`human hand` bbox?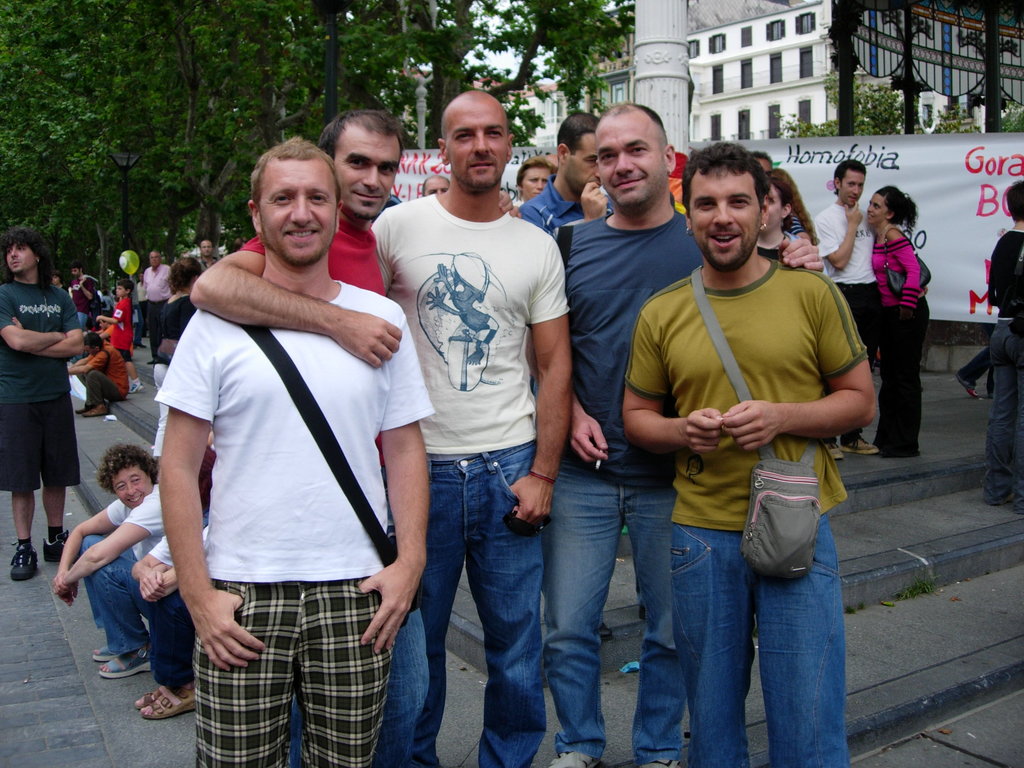
bbox(302, 295, 399, 365)
